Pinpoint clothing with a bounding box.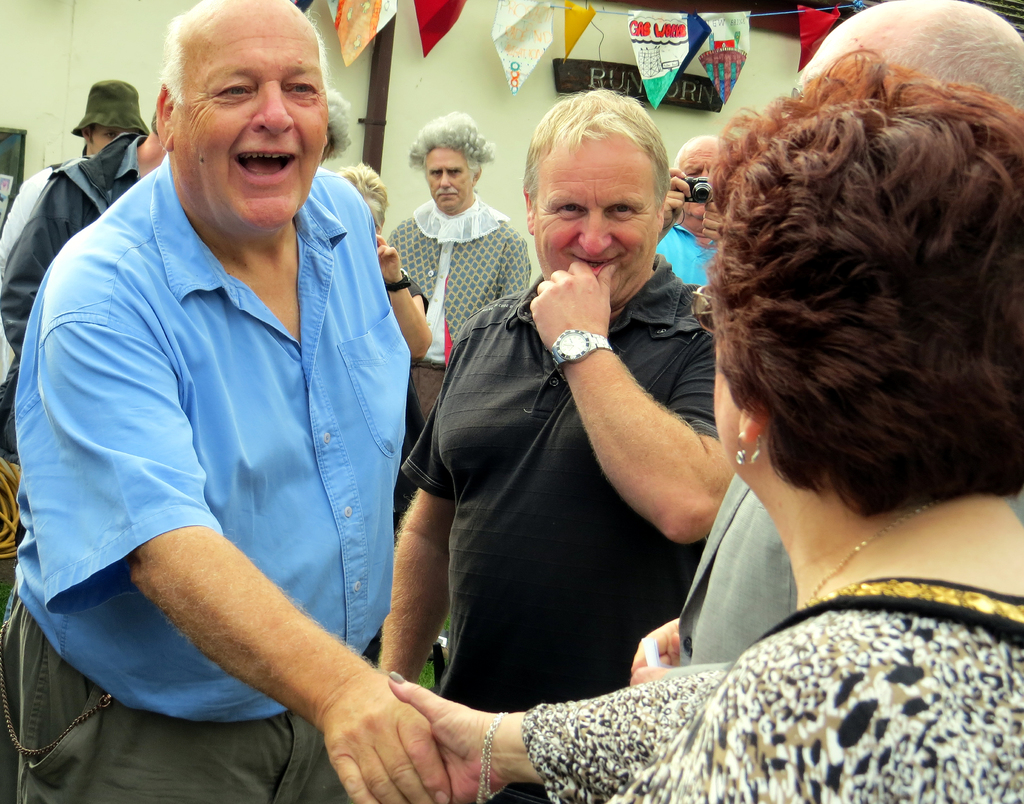
2,145,433,803.
